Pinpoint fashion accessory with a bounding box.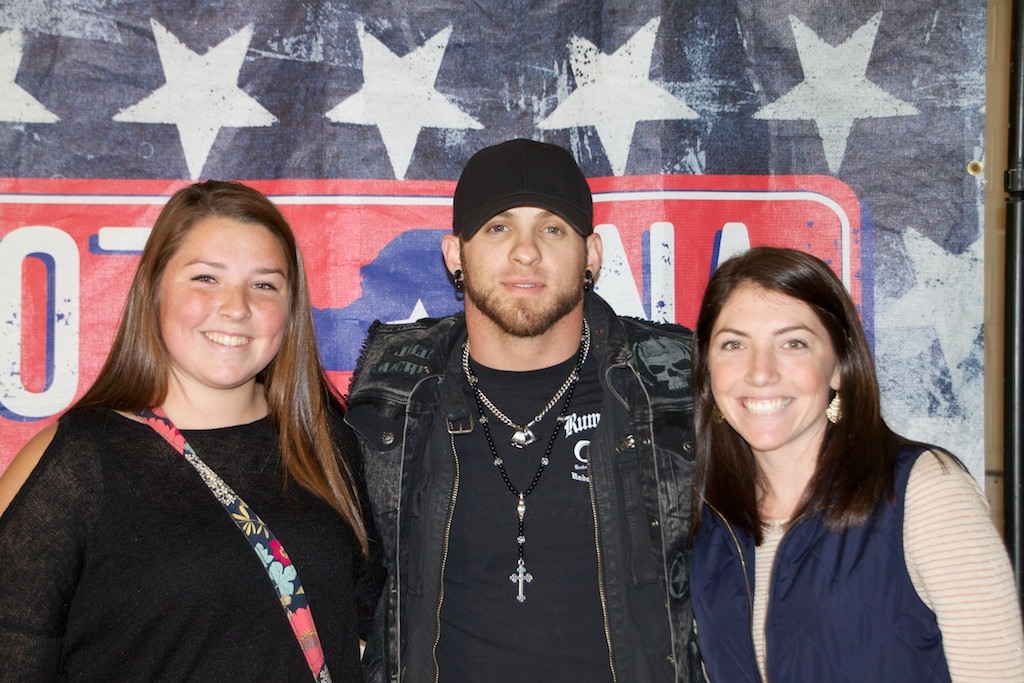
450,136,594,243.
